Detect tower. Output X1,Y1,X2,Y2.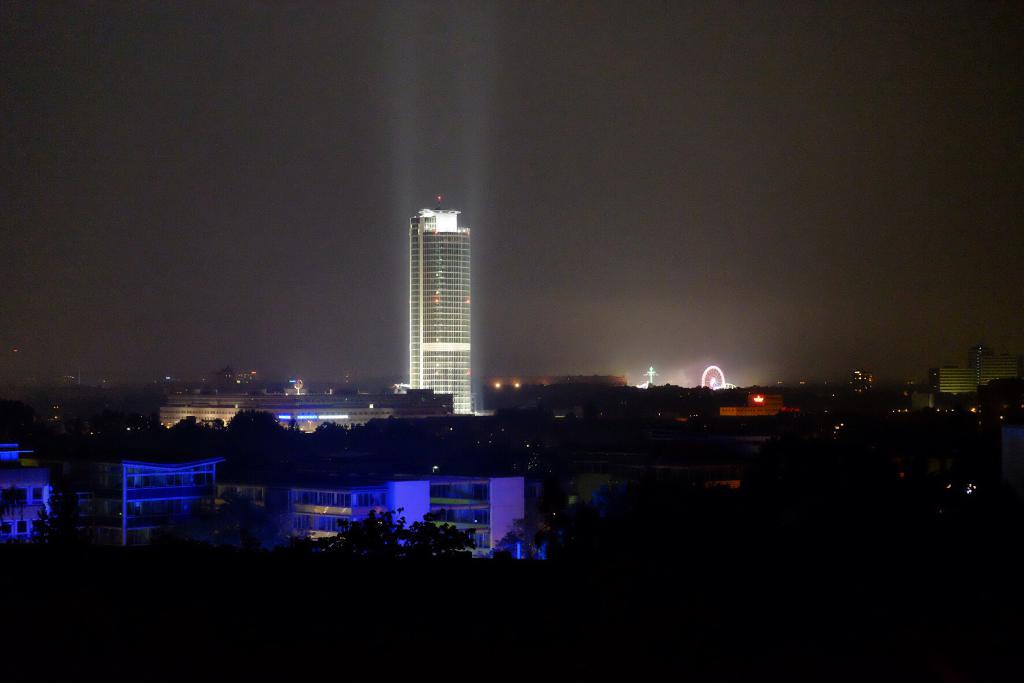
376,177,488,407.
